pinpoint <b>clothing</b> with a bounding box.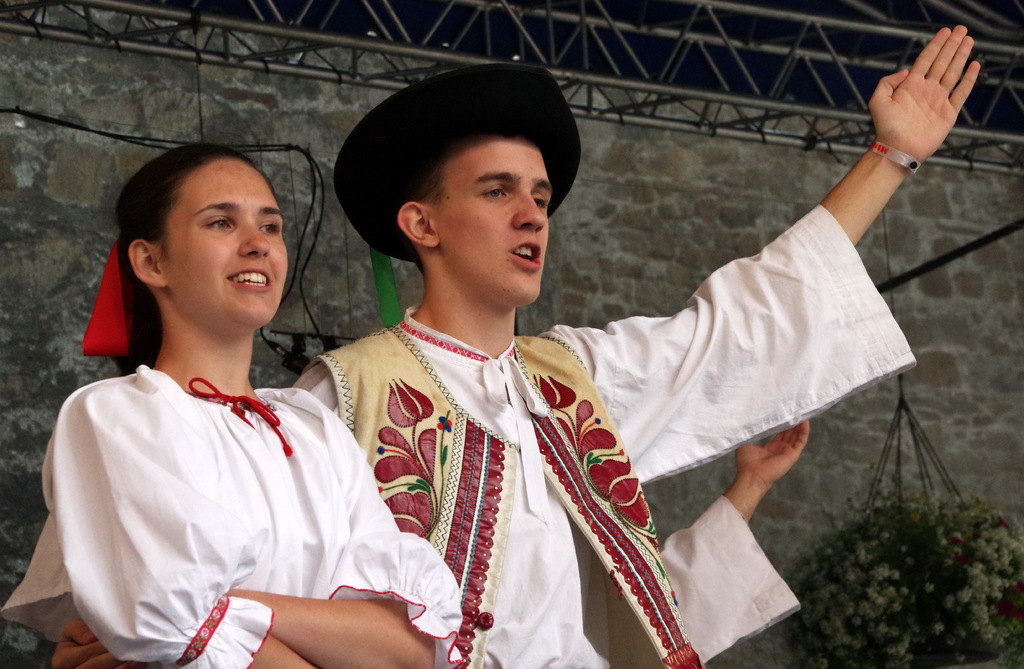
<bbox>0, 352, 464, 668</bbox>.
